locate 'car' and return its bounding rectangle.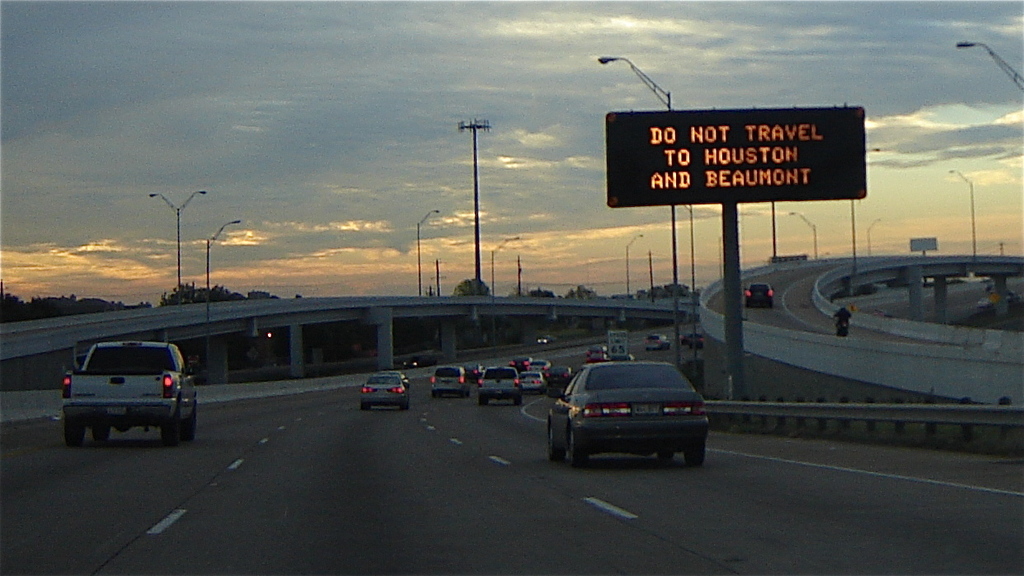
select_region(59, 340, 201, 446).
